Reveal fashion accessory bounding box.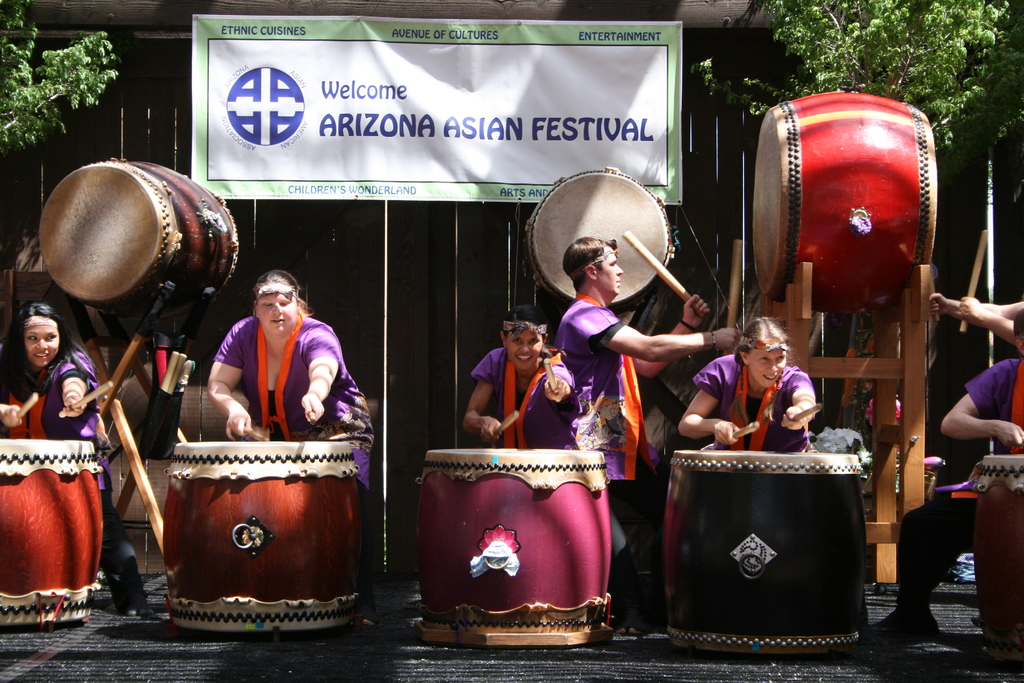
Revealed: (x1=505, y1=319, x2=547, y2=336).
